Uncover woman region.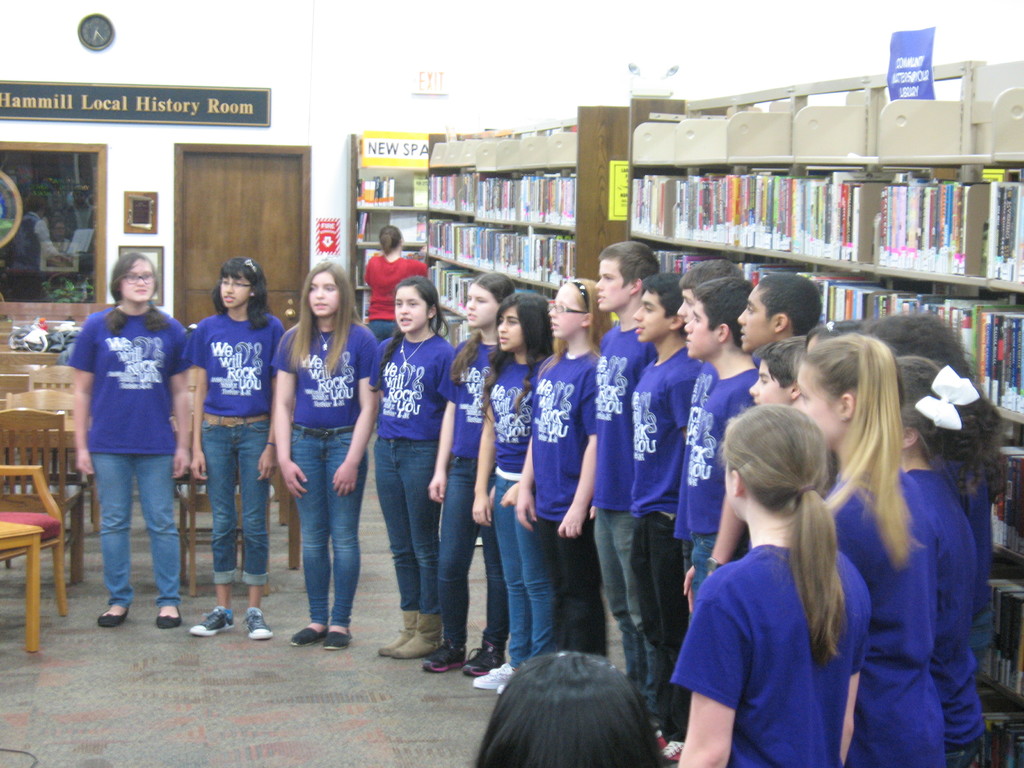
Uncovered: rect(191, 259, 285, 638).
